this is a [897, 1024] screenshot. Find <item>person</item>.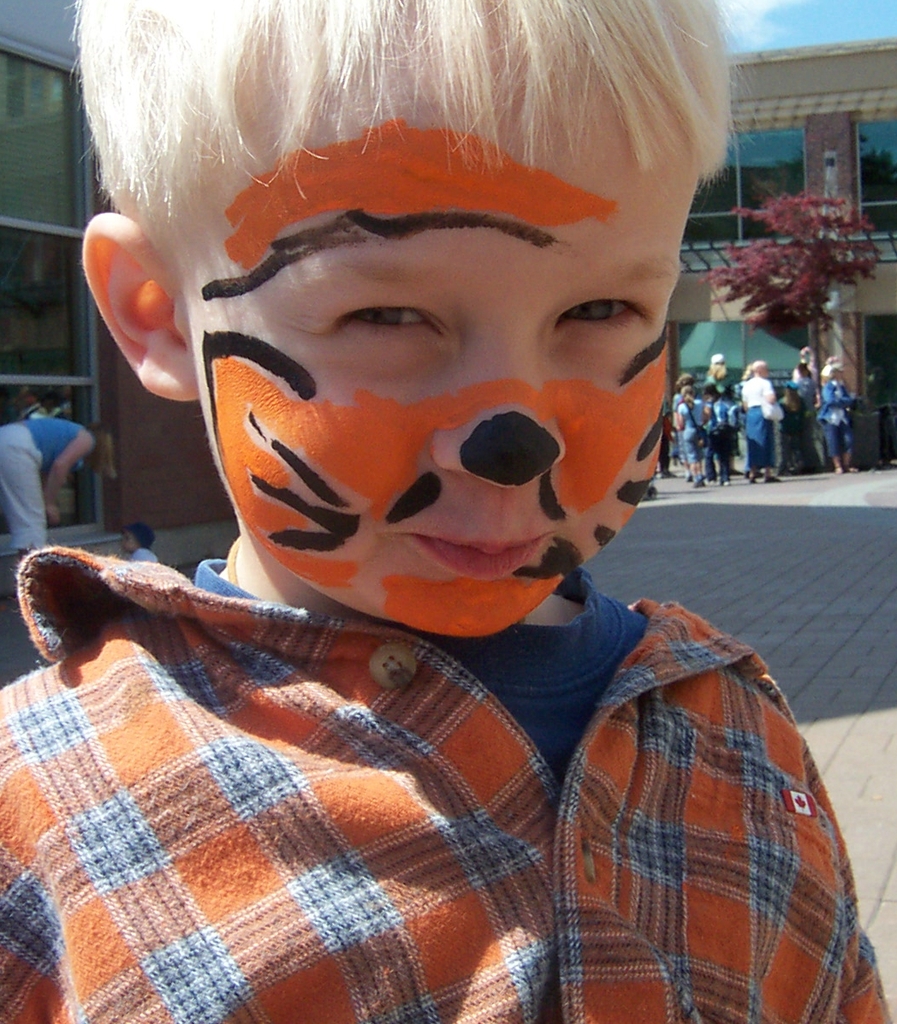
Bounding box: l=122, t=524, r=167, b=570.
